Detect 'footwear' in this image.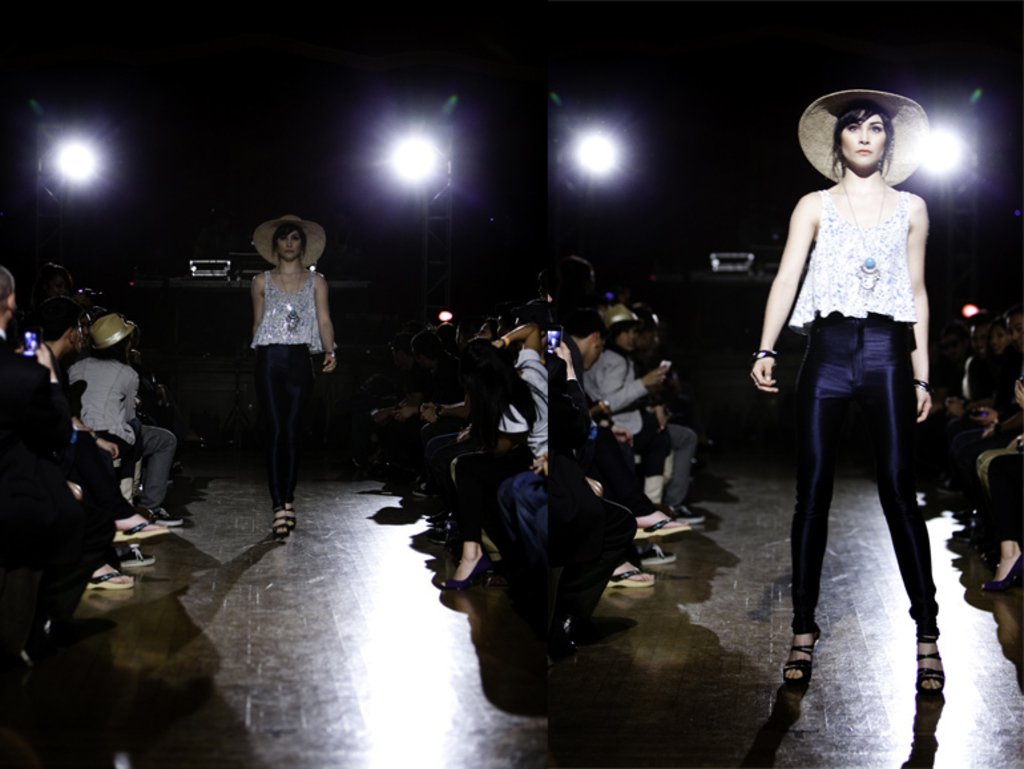
Detection: box=[109, 514, 158, 540].
